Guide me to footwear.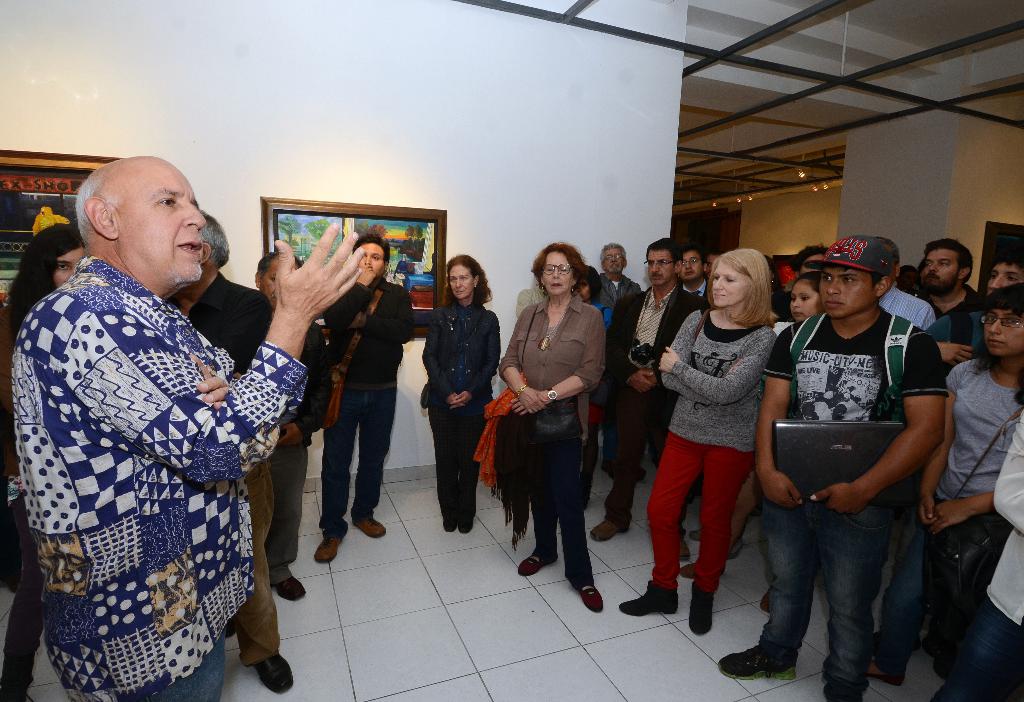
Guidance: x1=518, y1=554, x2=545, y2=576.
